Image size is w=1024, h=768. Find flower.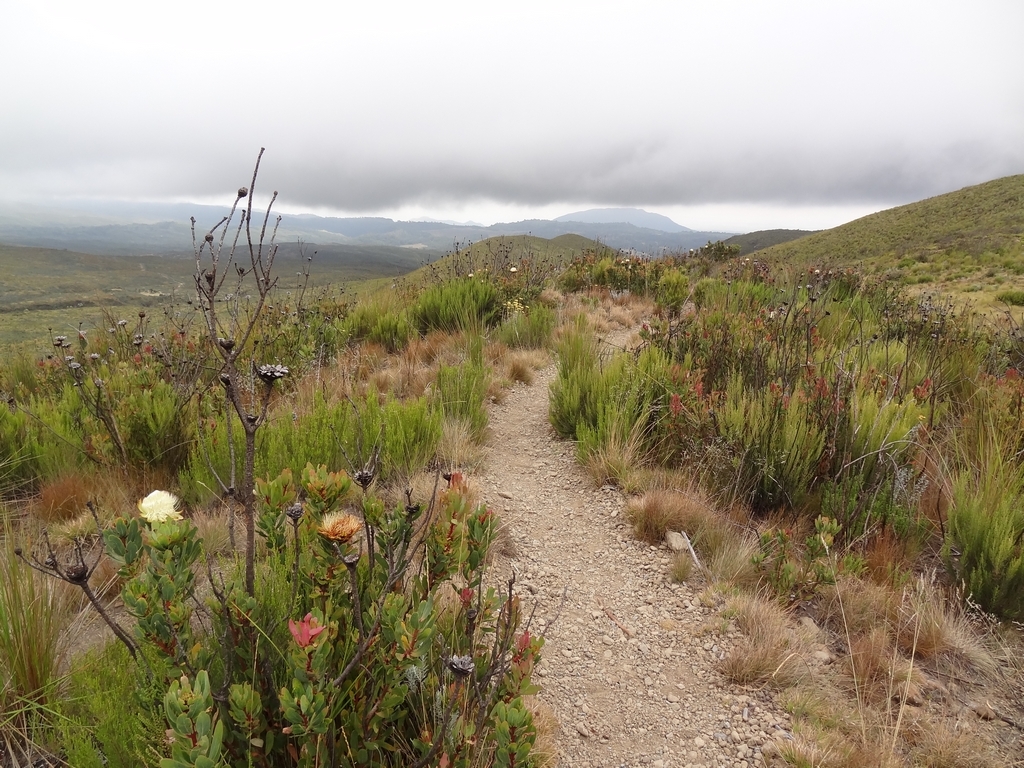
444 650 478 677.
